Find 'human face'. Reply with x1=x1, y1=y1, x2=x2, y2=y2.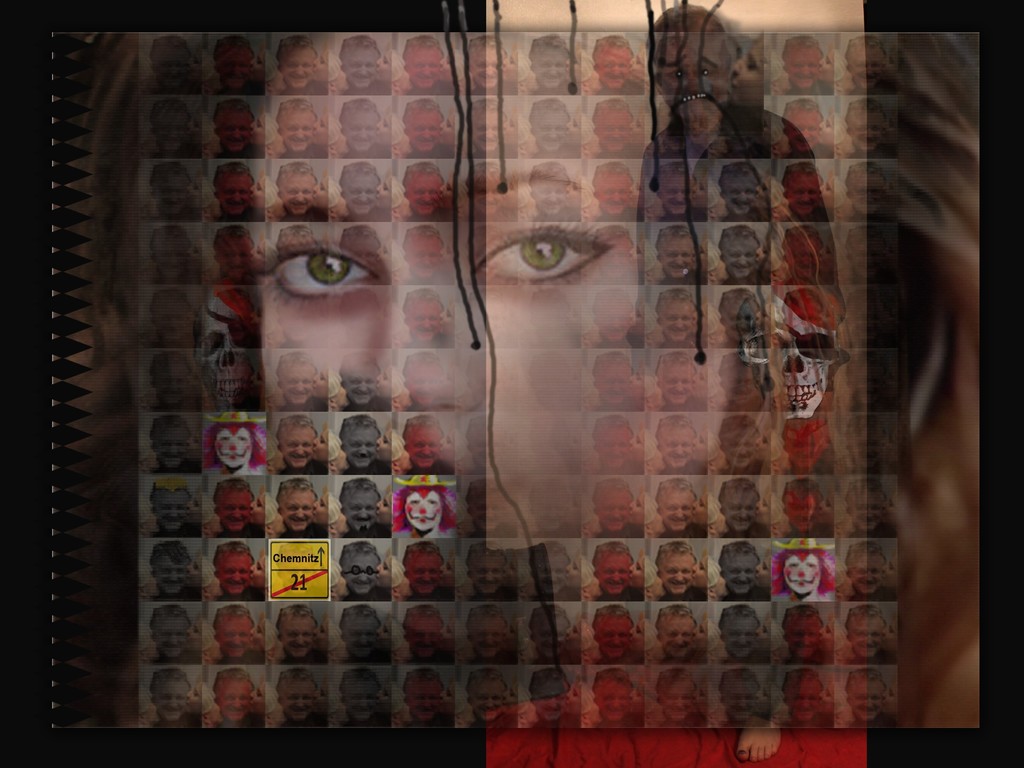
x1=282, y1=43, x2=318, y2=90.
